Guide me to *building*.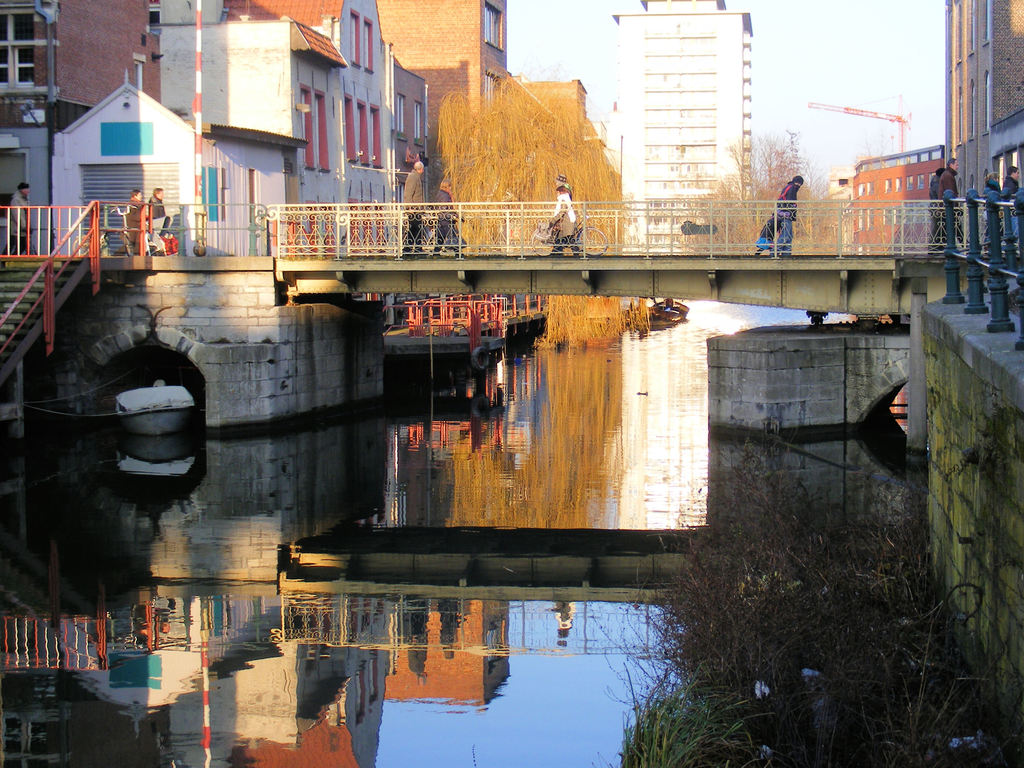
Guidance: 852 145 949 261.
